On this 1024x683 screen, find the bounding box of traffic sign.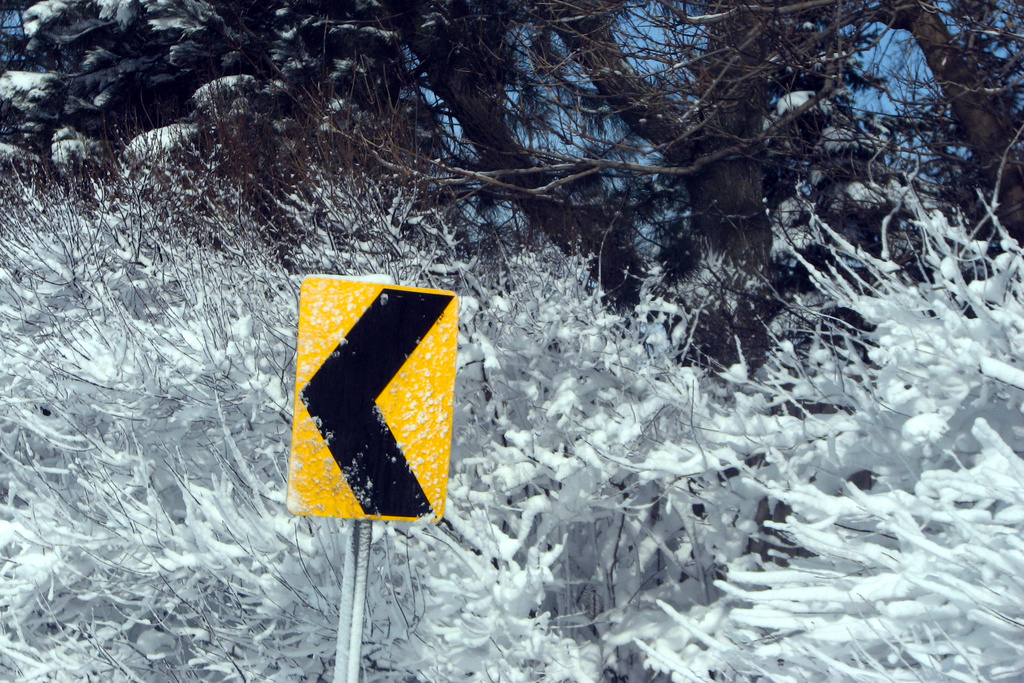
Bounding box: rect(294, 280, 456, 525).
